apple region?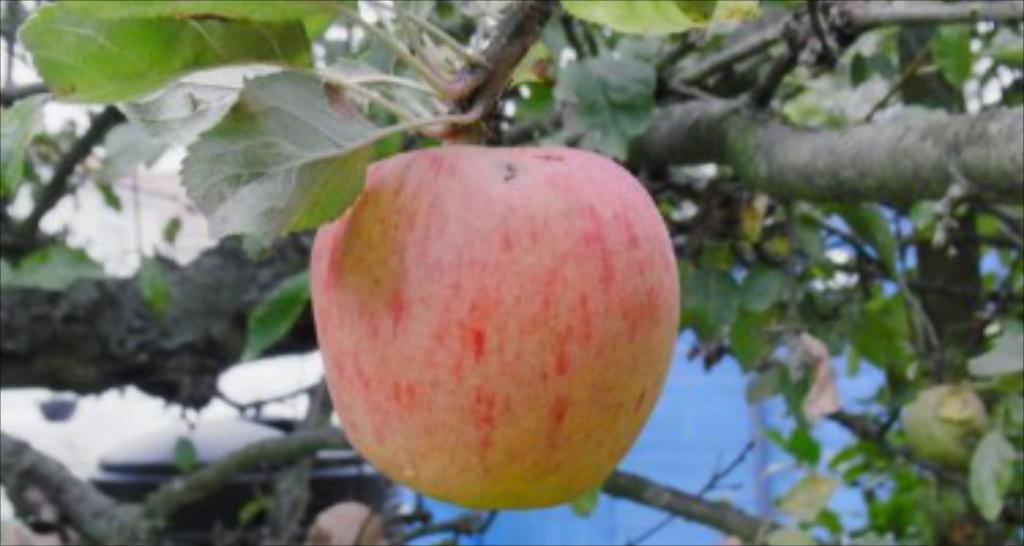
region(898, 382, 991, 467)
